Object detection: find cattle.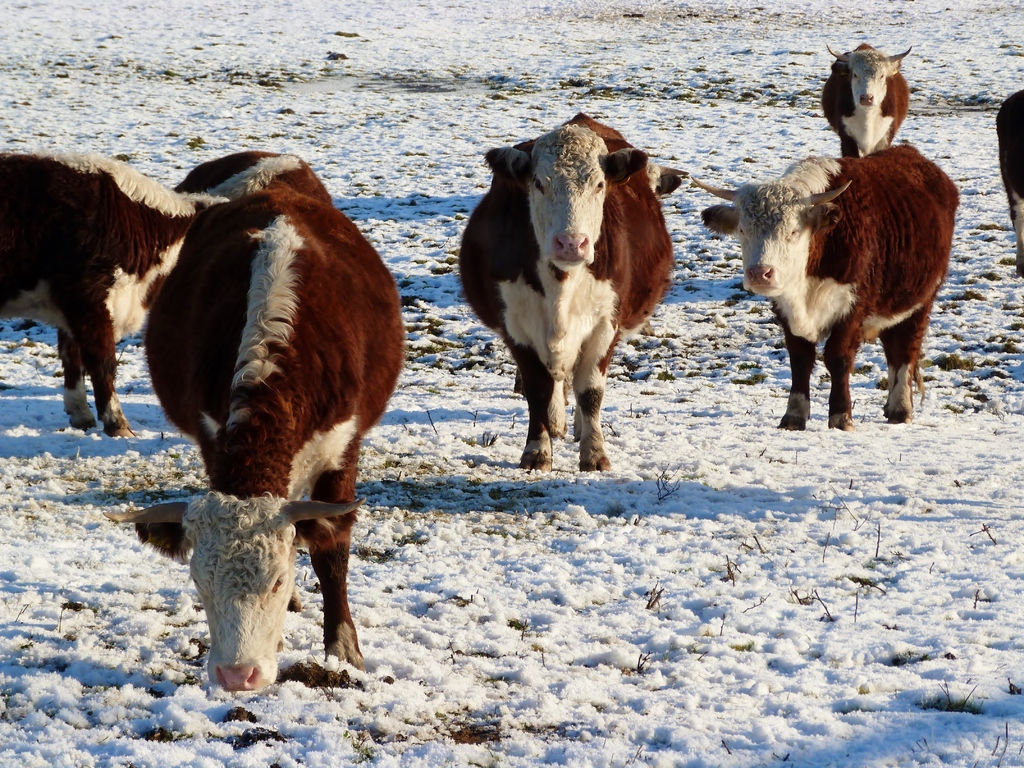
[left=97, top=179, right=406, bottom=691].
